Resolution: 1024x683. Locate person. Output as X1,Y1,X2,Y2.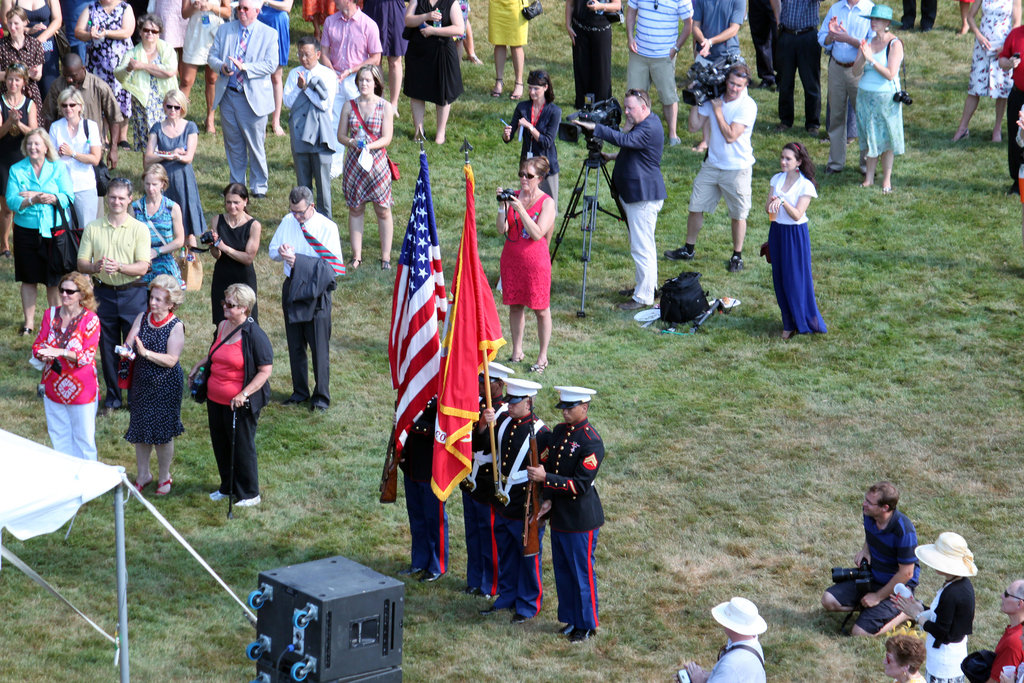
1001,25,1023,188.
